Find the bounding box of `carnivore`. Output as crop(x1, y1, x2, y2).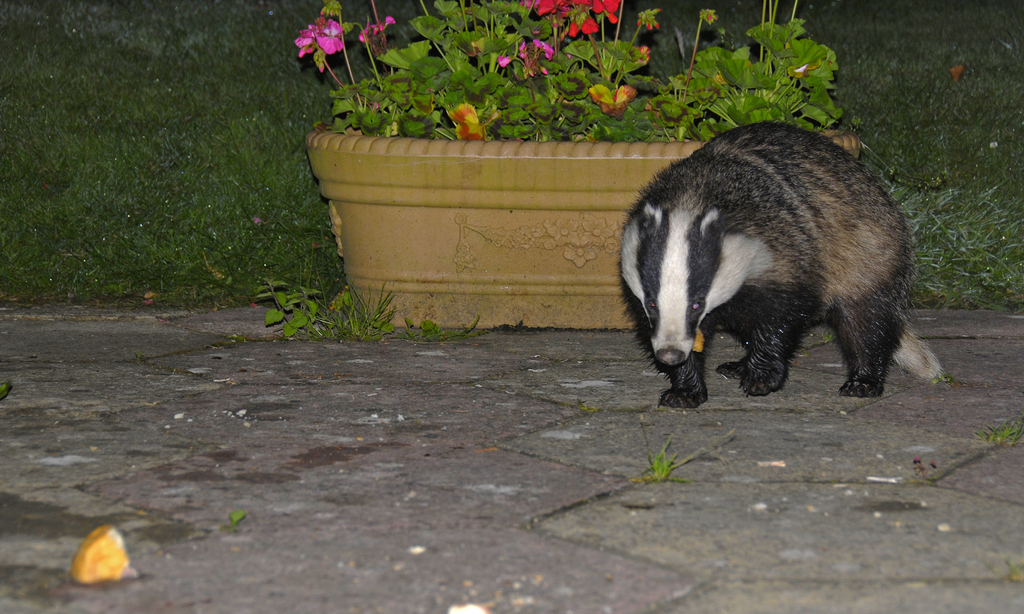
crop(626, 122, 929, 420).
